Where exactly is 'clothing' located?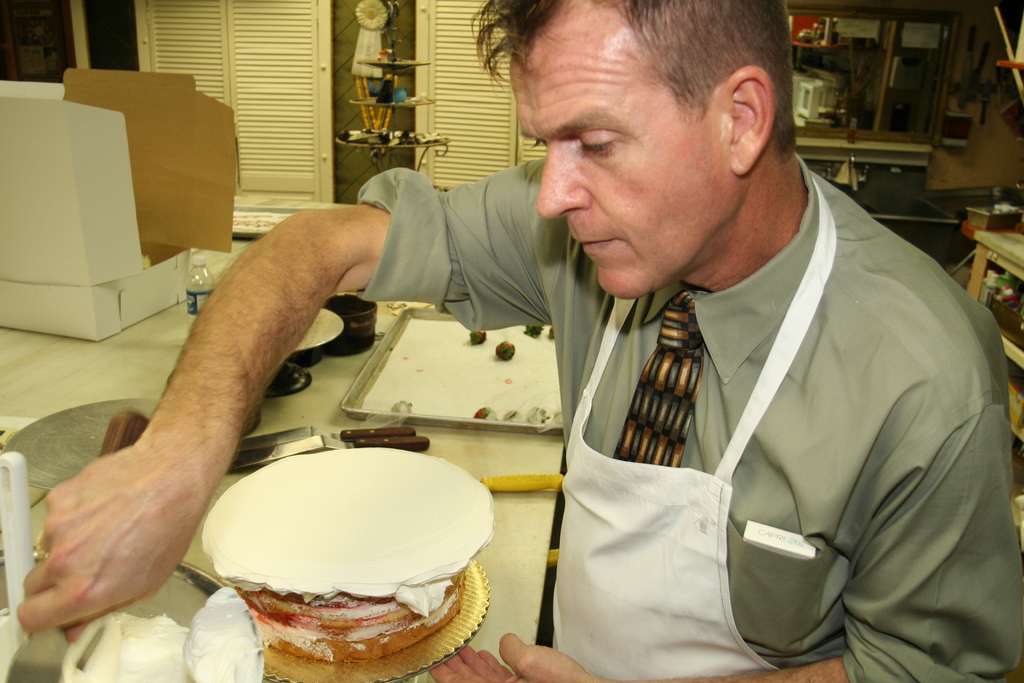
Its bounding box is <box>346,145,1023,682</box>.
